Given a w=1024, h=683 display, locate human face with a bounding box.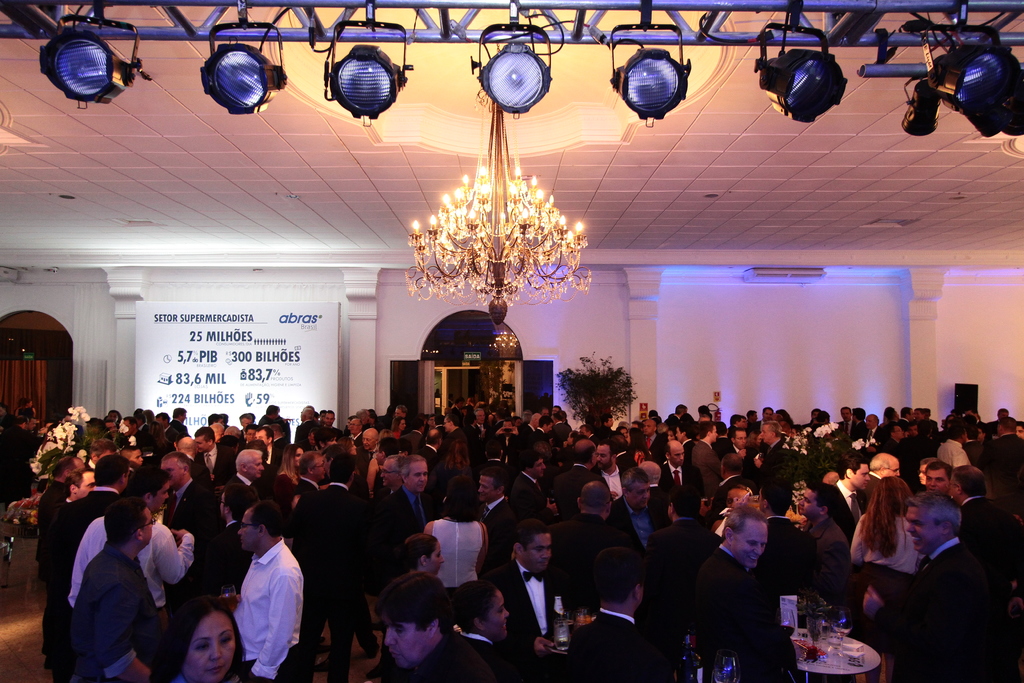
Located: BBox(730, 517, 767, 567).
